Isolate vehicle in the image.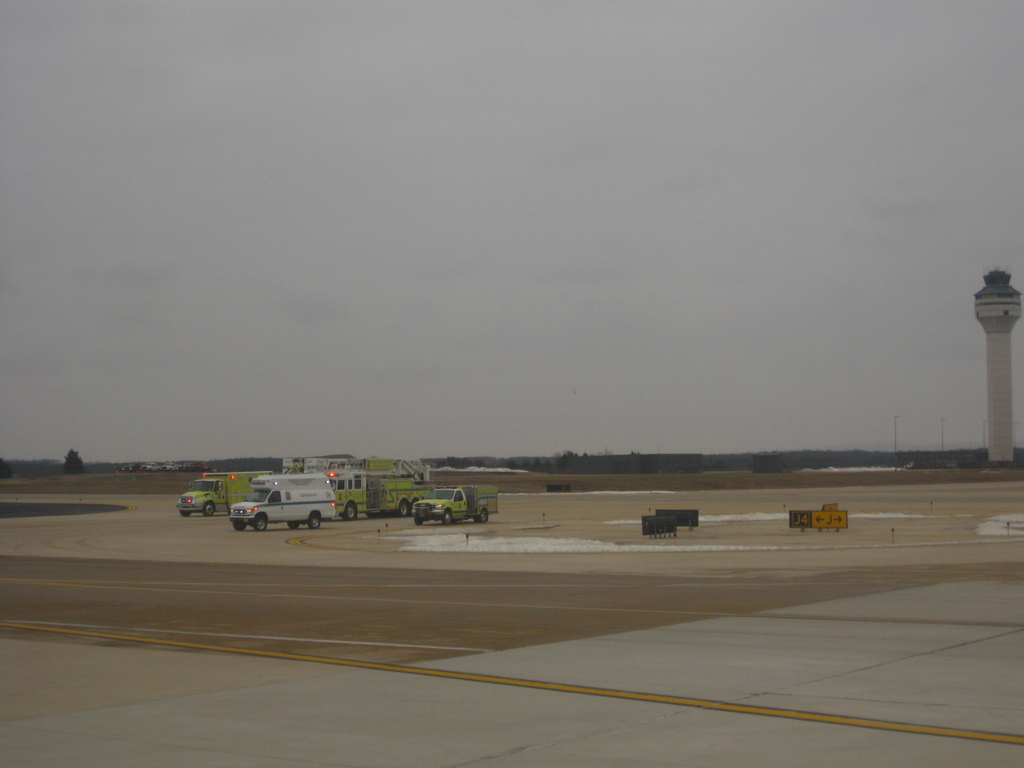
Isolated region: (x1=227, y1=484, x2=336, y2=540).
